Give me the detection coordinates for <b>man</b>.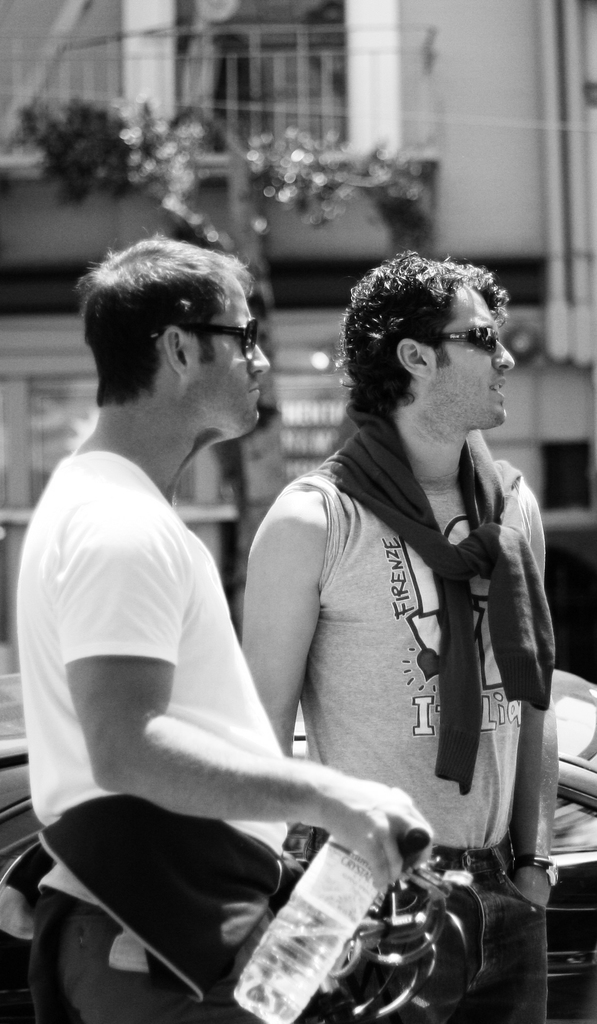
x1=14, y1=240, x2=437, y2=1023.
